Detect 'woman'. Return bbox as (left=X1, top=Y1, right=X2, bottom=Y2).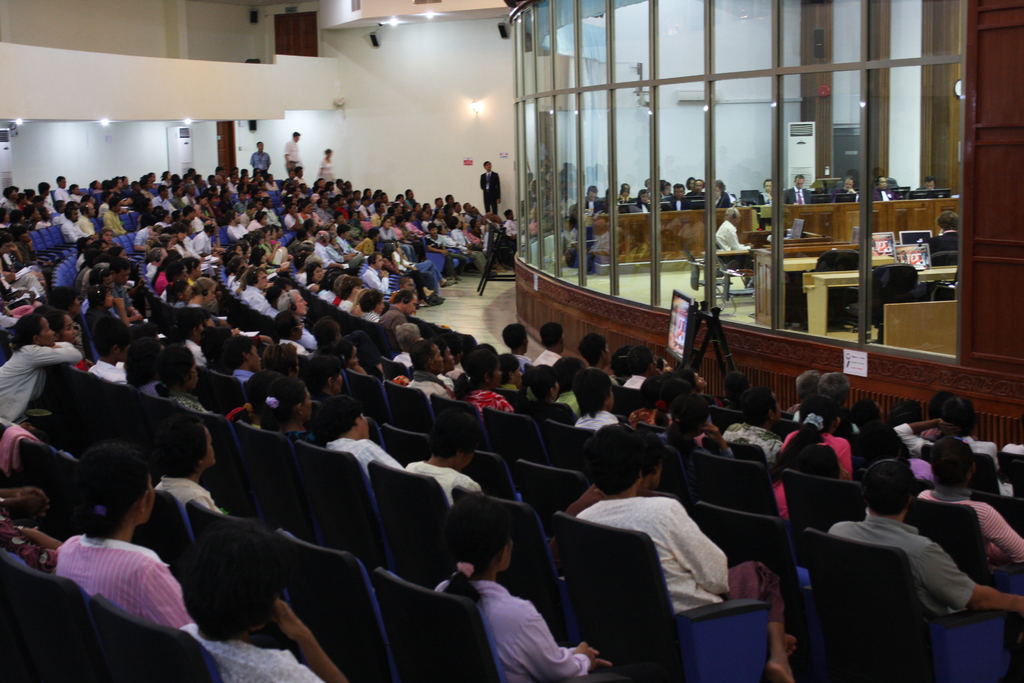
(left=155, top=347, right=211, bottom=415).
